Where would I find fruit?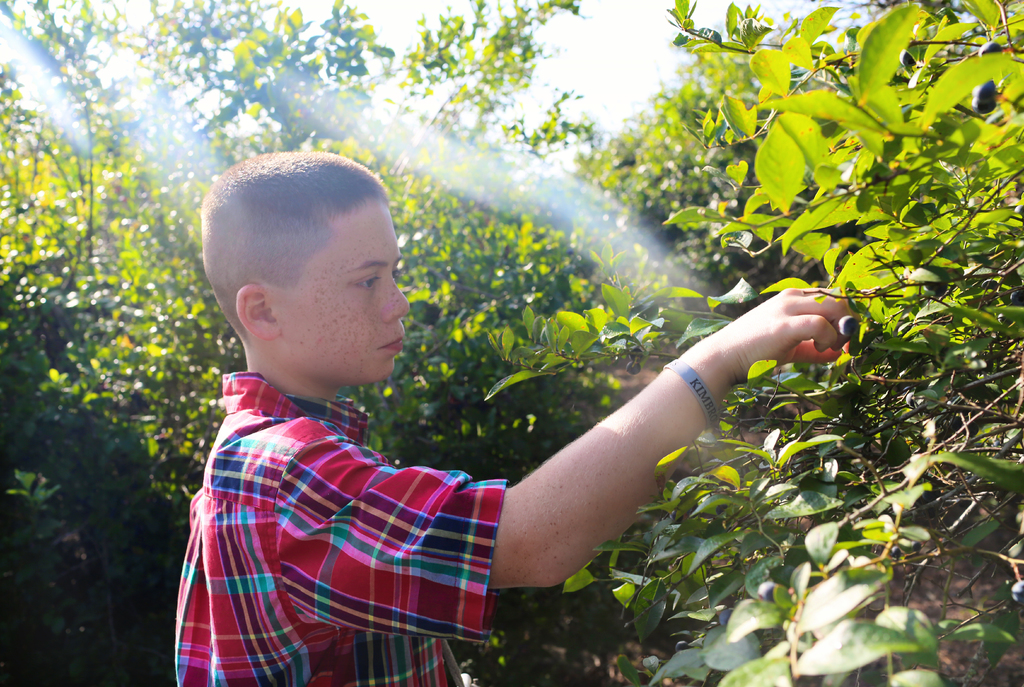
At (975, 76, 999, 117).
